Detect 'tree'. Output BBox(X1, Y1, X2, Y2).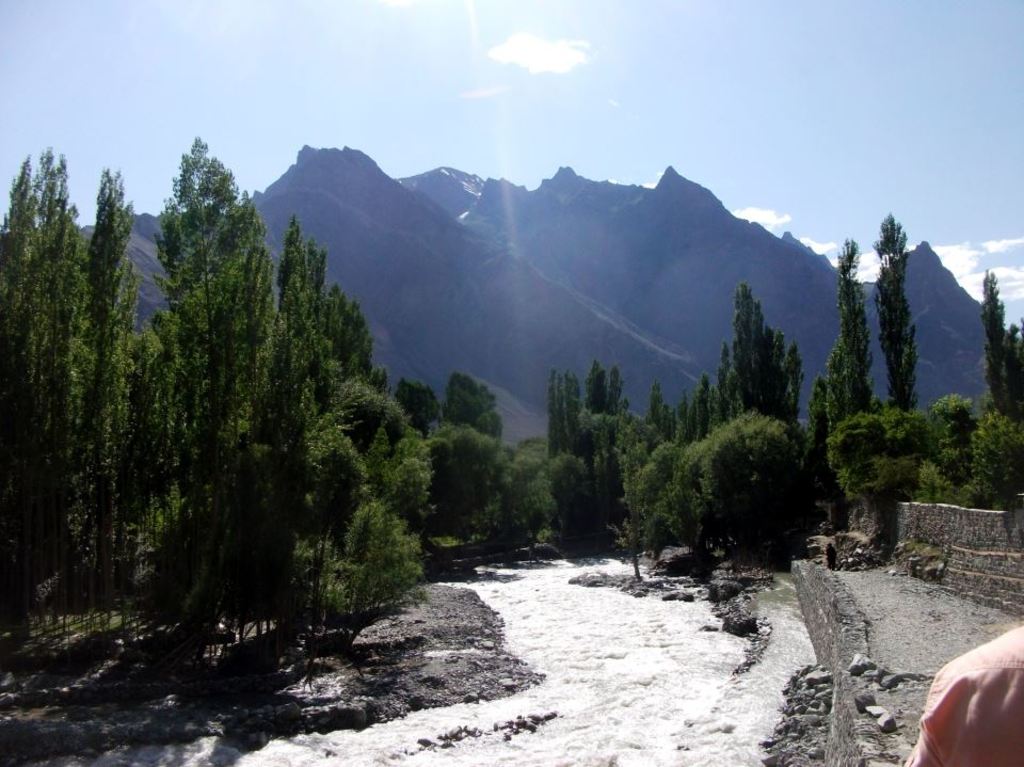
BBox(578, 356, 635, 540).
